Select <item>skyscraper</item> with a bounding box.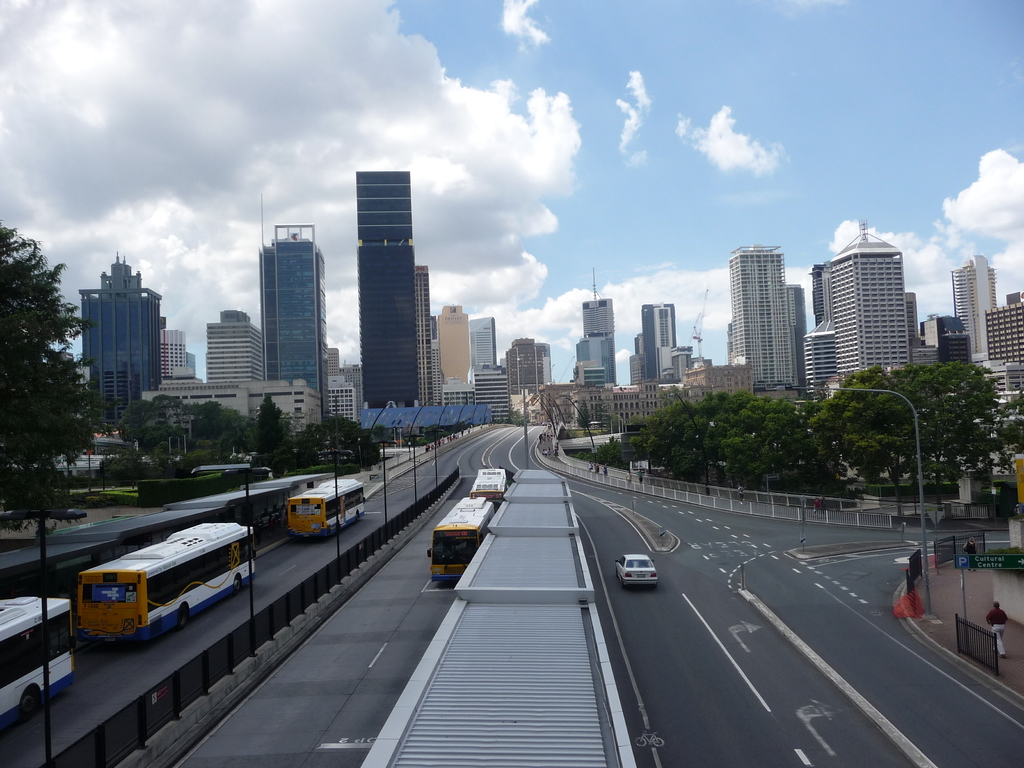
<box>579,297,626,390</box>.
